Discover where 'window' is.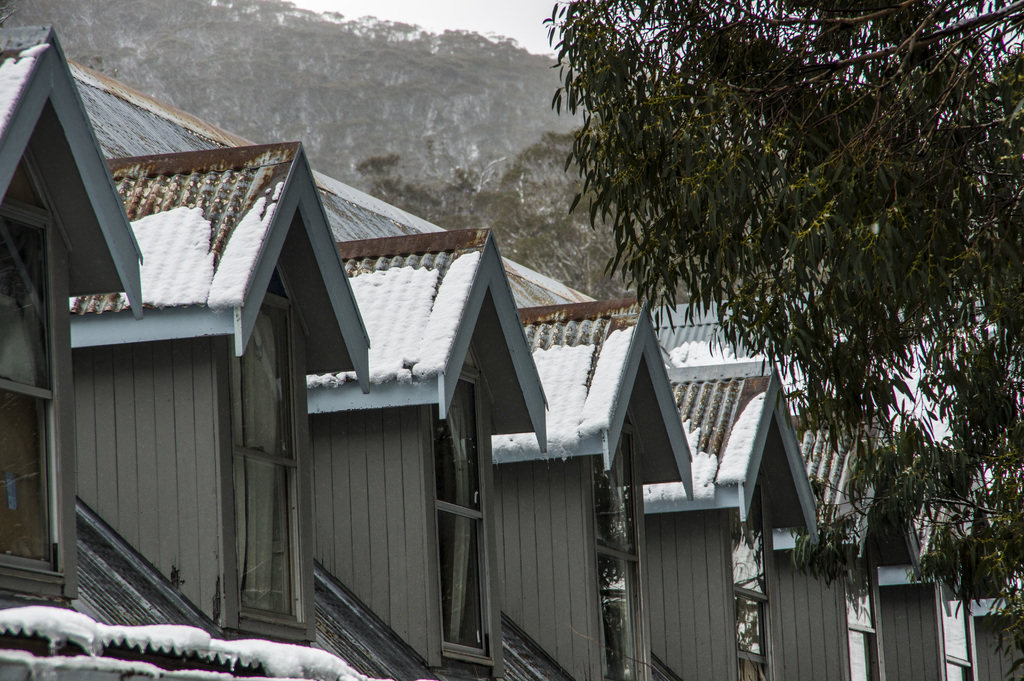
Discovered at box=[932, 535, 977, 680].
